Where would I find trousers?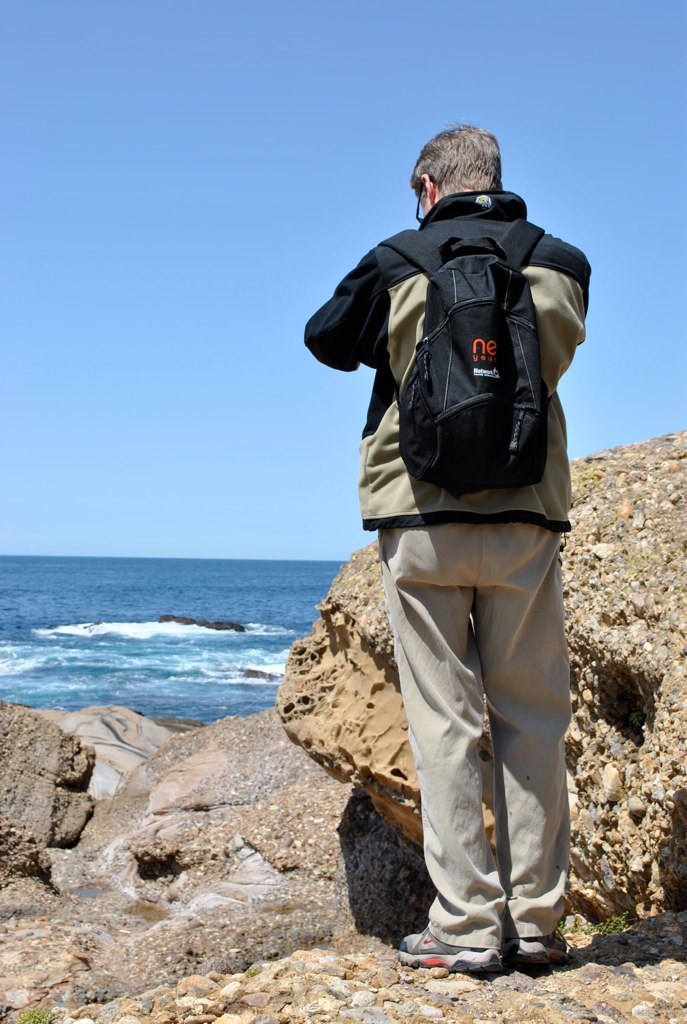
At [left=358, top=483, right=579, bottom=946].
